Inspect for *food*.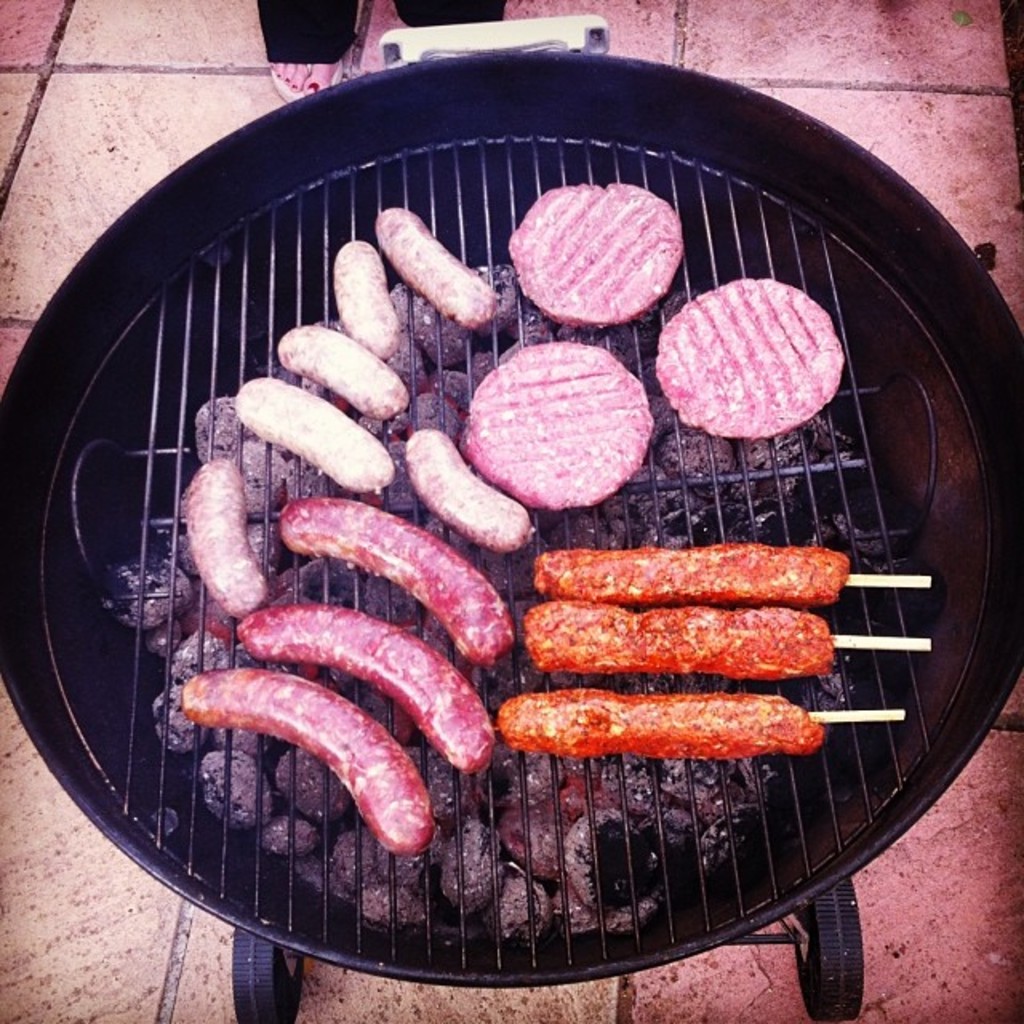
Inspection: crop(282, 490, 525, 664).
